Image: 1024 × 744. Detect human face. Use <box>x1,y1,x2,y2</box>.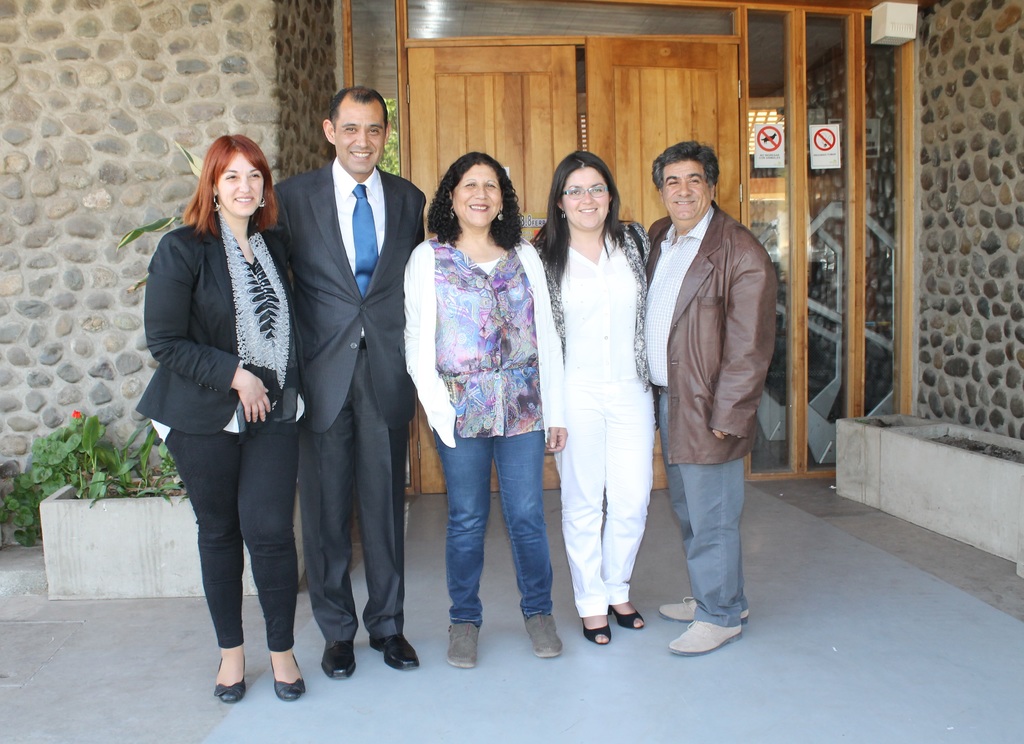
<box>662,161,710,219</box>.
